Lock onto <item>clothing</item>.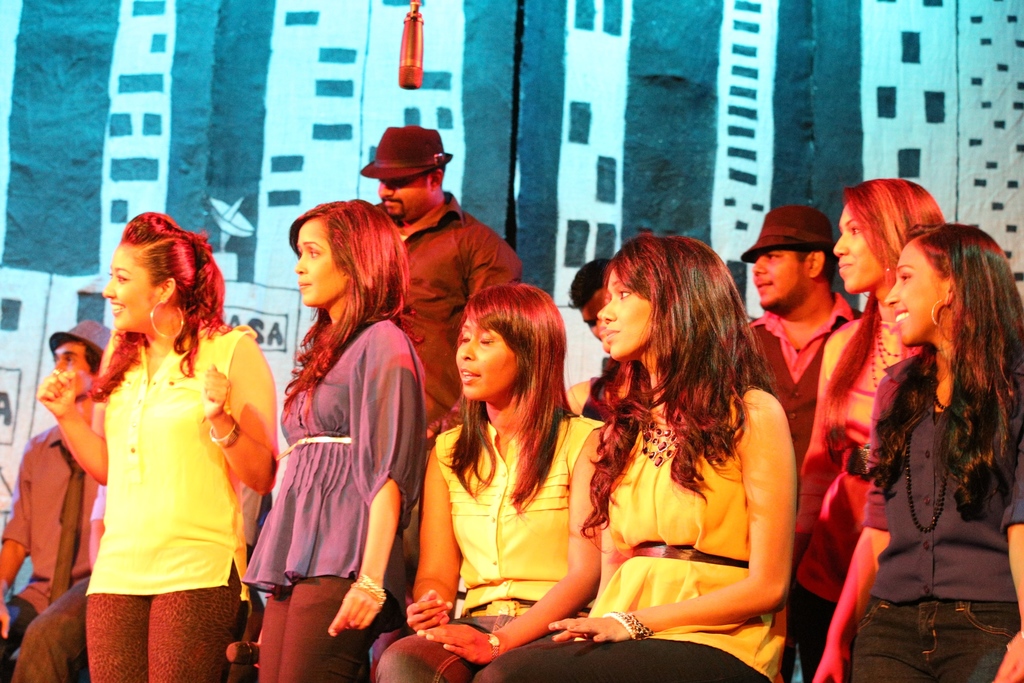
Locked: 762 304 900 677.
